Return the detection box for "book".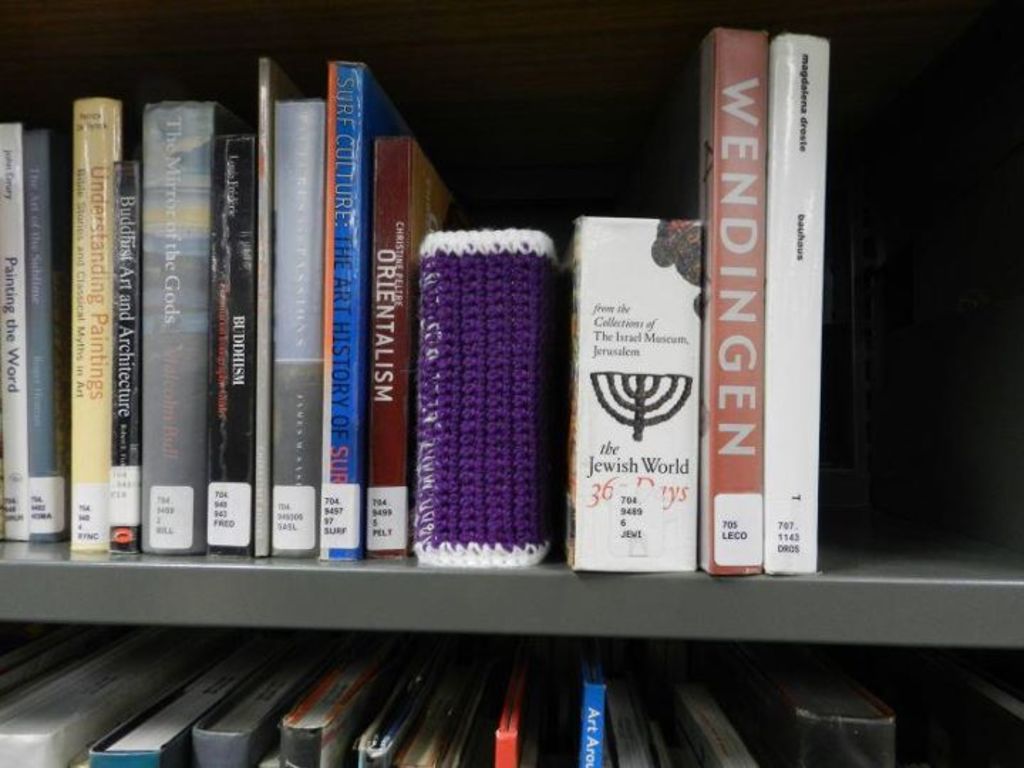
crop(761, 37, 833, 566).
